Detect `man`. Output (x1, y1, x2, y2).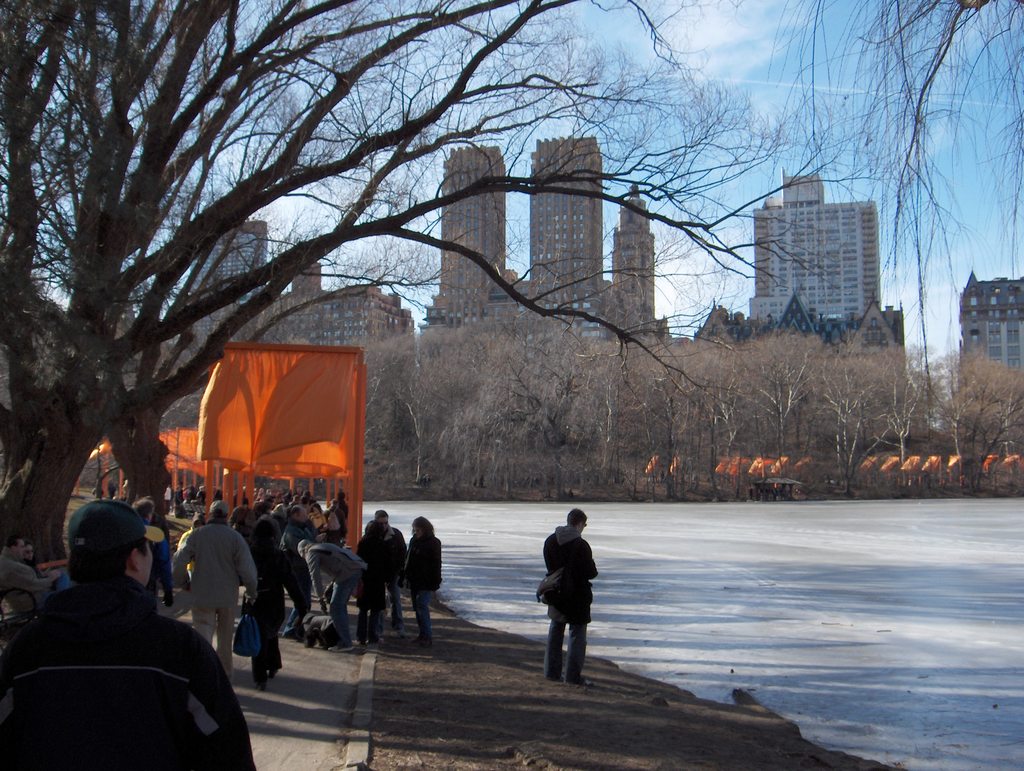
(372, 510, 408, 638).
